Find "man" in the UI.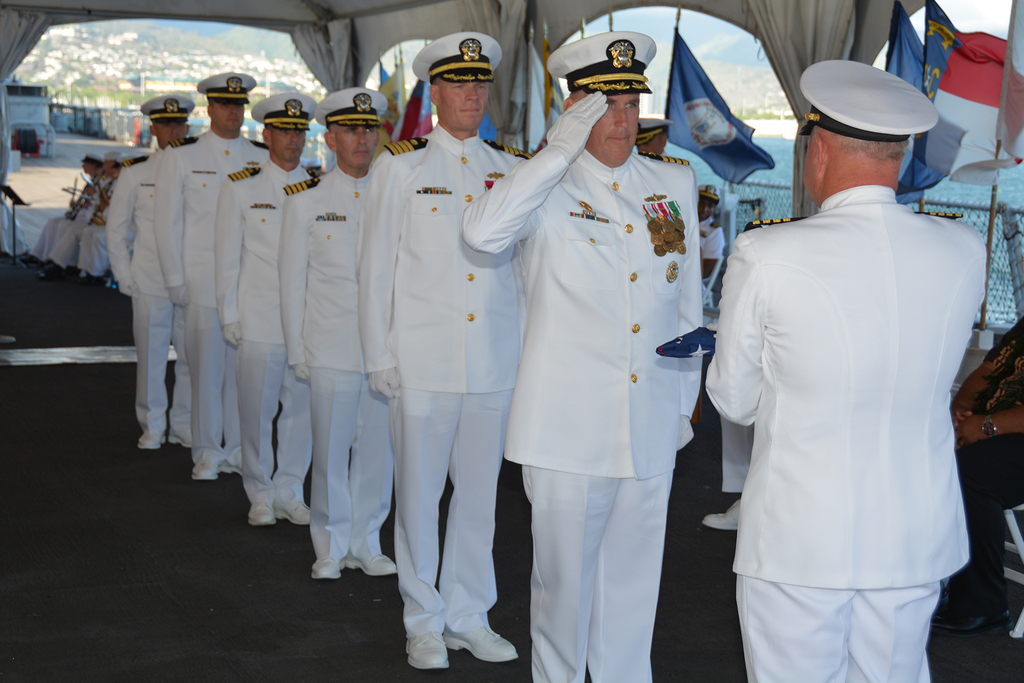
UI element at (x1=701, y1=40, x2=1004, y2=679).
